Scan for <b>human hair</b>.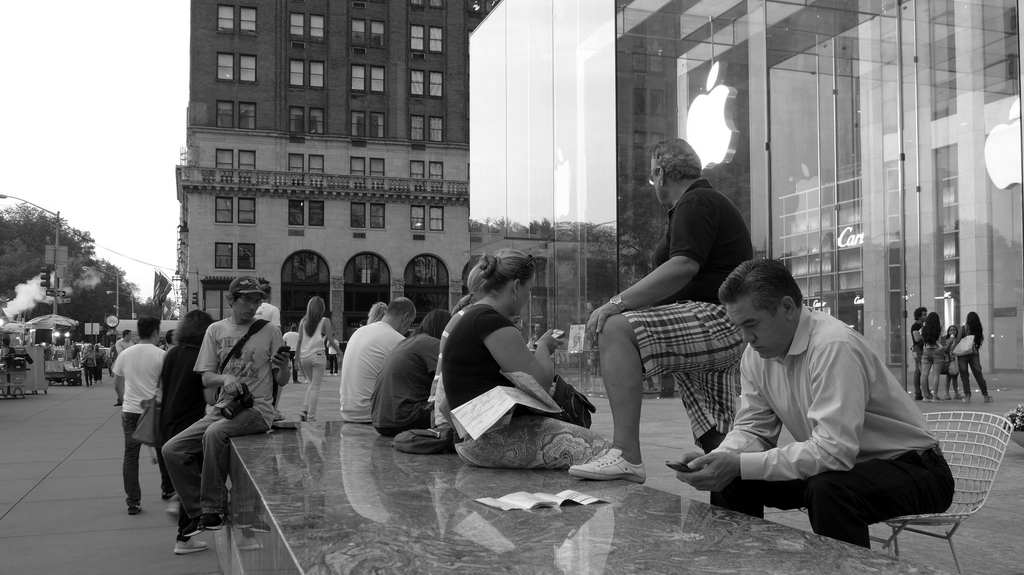
Scan result: 169/309/215/350.
